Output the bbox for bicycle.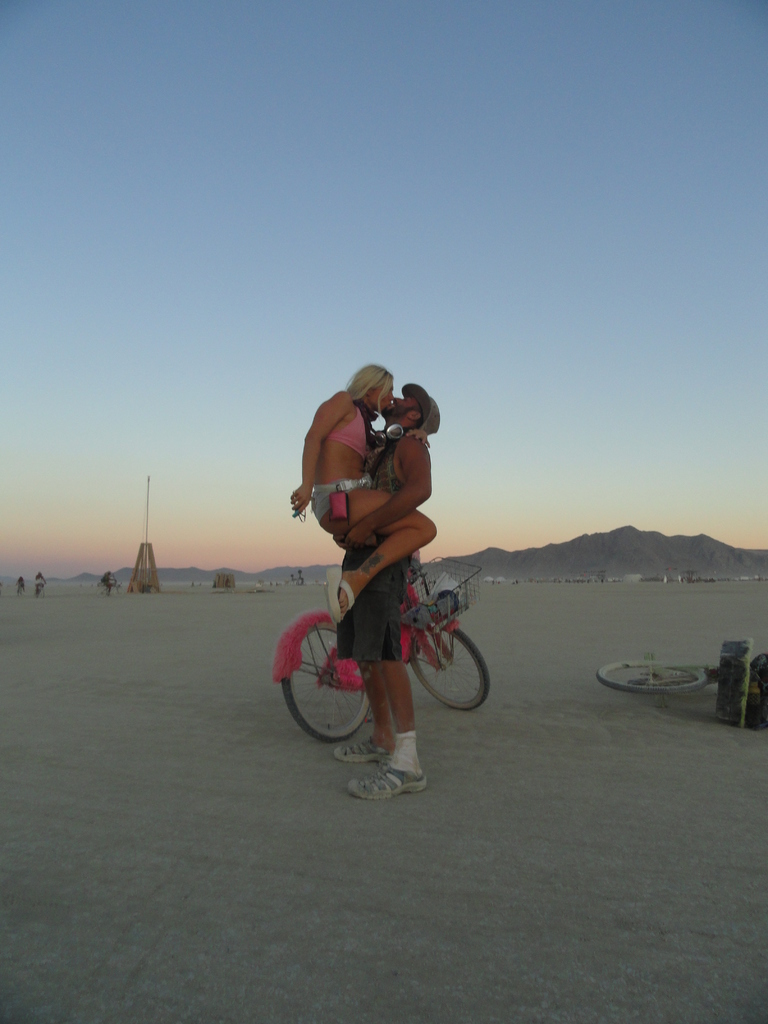
{"x1": 592, "y1": 648, "x2": 767, "y2": 698}.
